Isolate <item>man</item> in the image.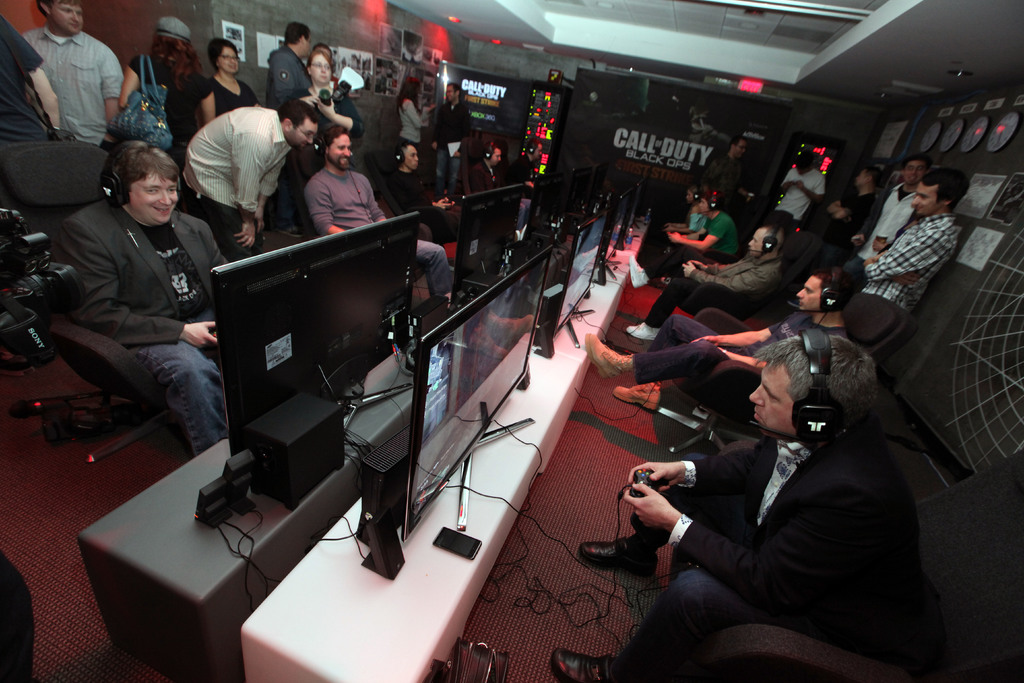
Isolated region: bbox=[21, 0, 122, 148].
